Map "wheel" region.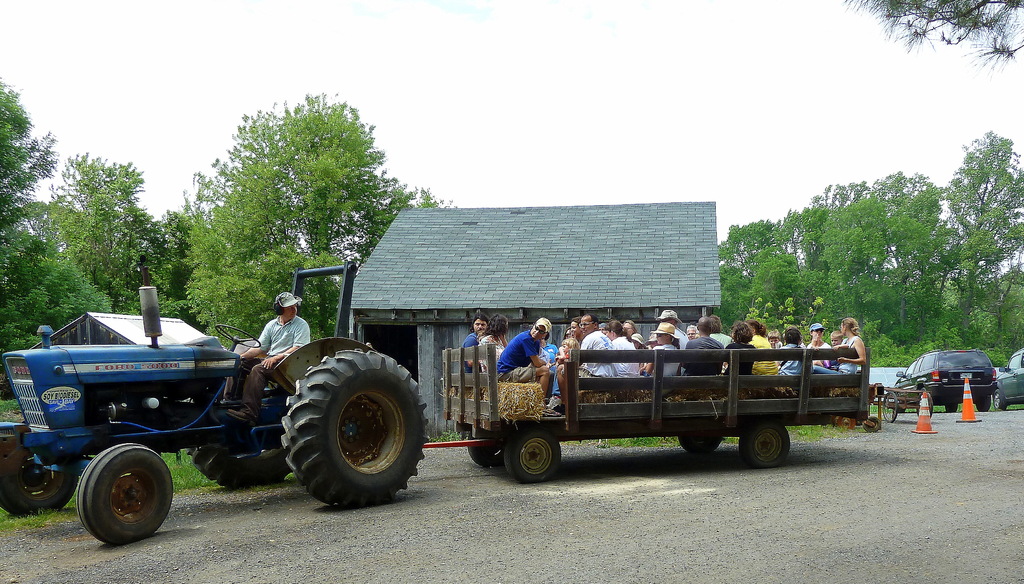
Mapped to (945, 404, 959, 409).
